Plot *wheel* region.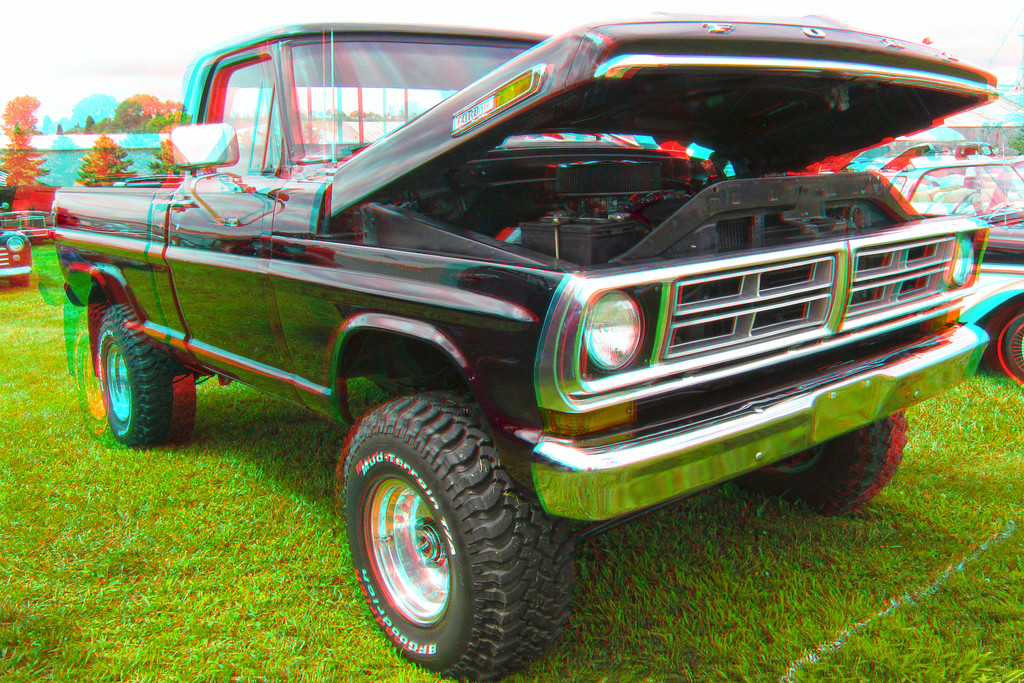
Plotted at <box>335,385,577,682</box>.
